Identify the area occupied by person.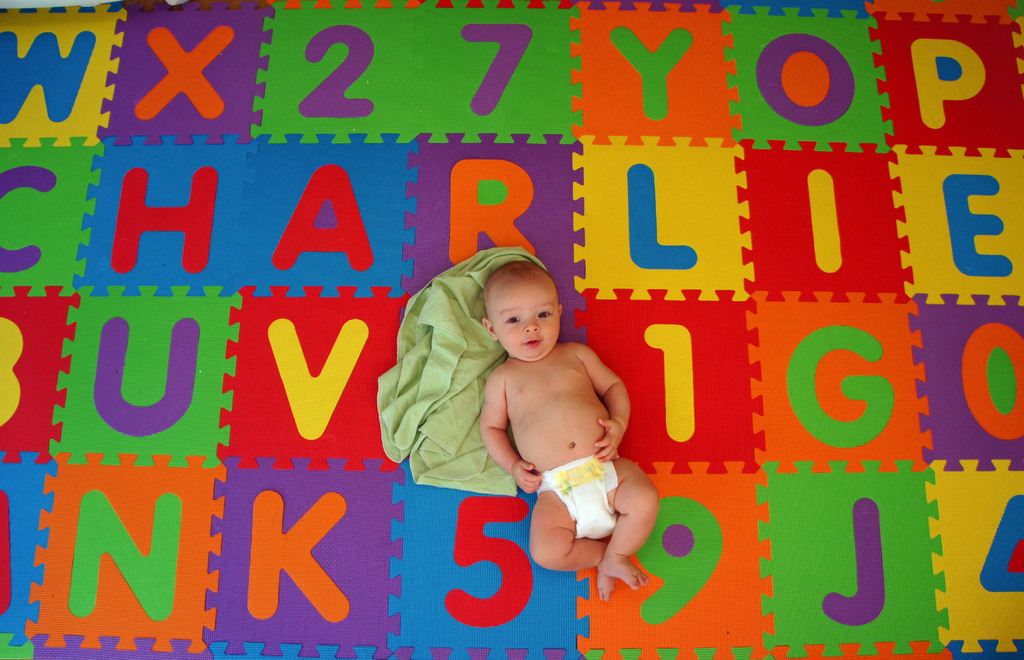
Area: (444,213,643,607).
